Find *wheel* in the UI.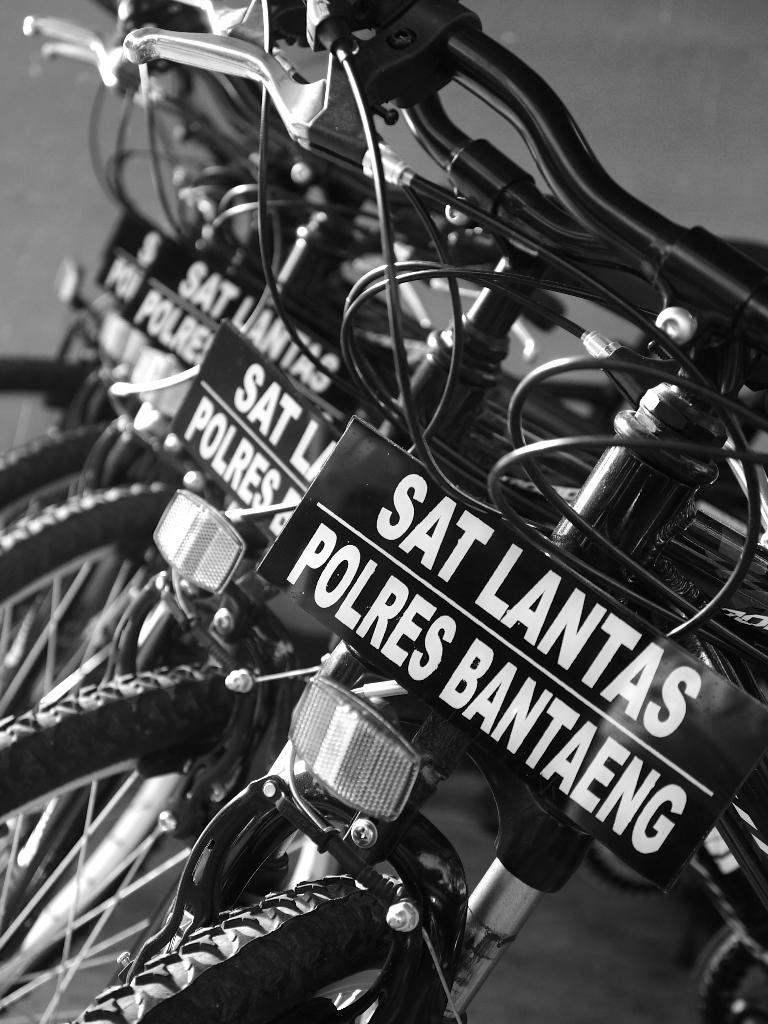
UI element at (x1=0, y1=423, x2=167, y2=722).
